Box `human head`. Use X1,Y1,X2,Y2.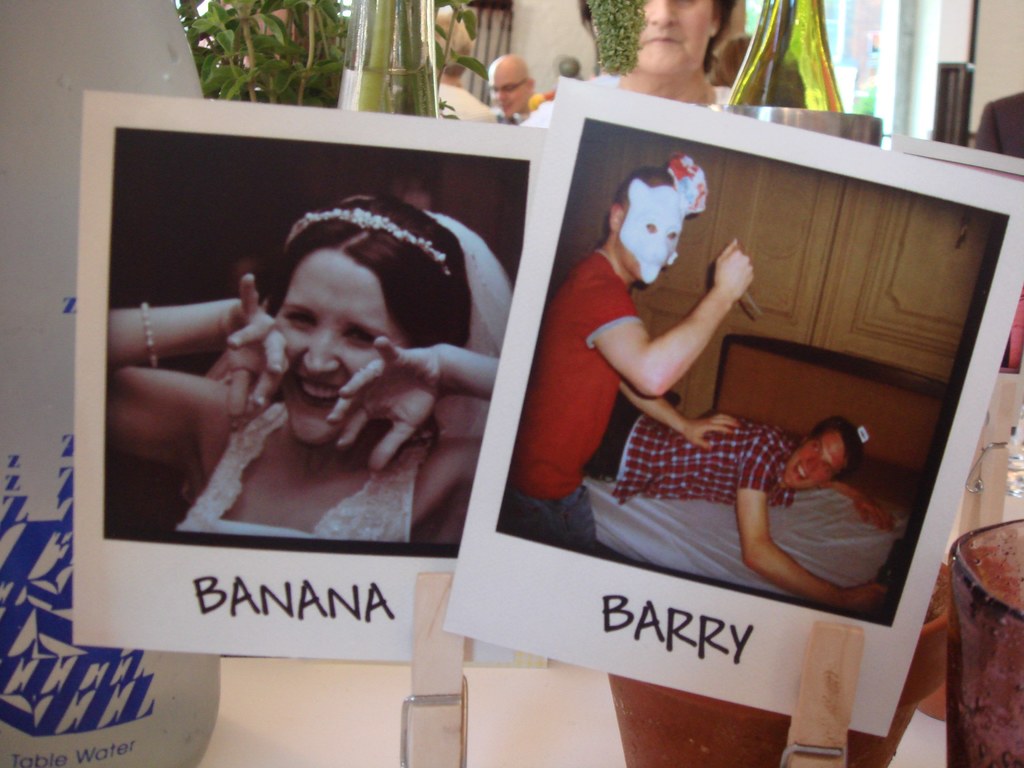
486,52,536,115.
